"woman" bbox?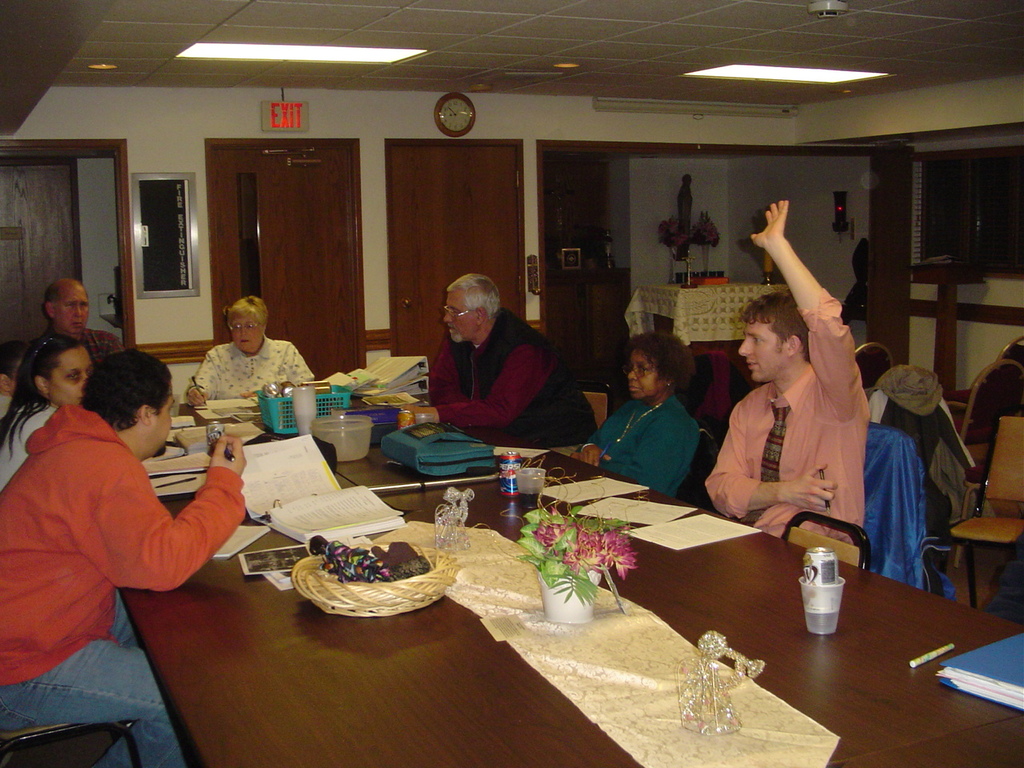
[x1=0, y1=334, x2=93, y2=494]
